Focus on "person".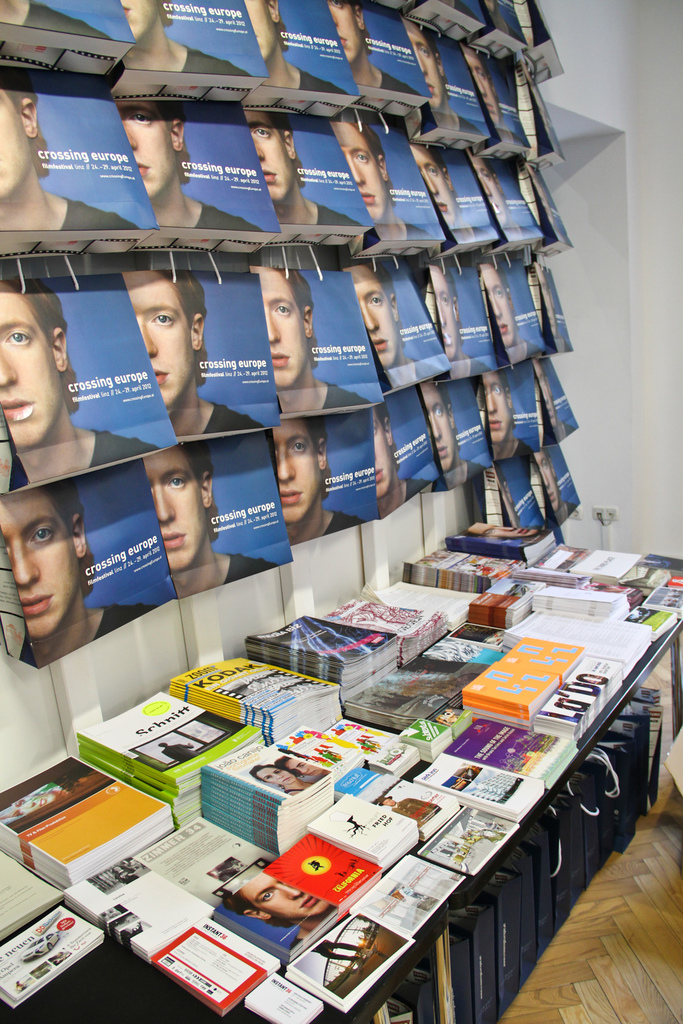
Focused at [x1=363, y1=400, x2=428, y2=519].
